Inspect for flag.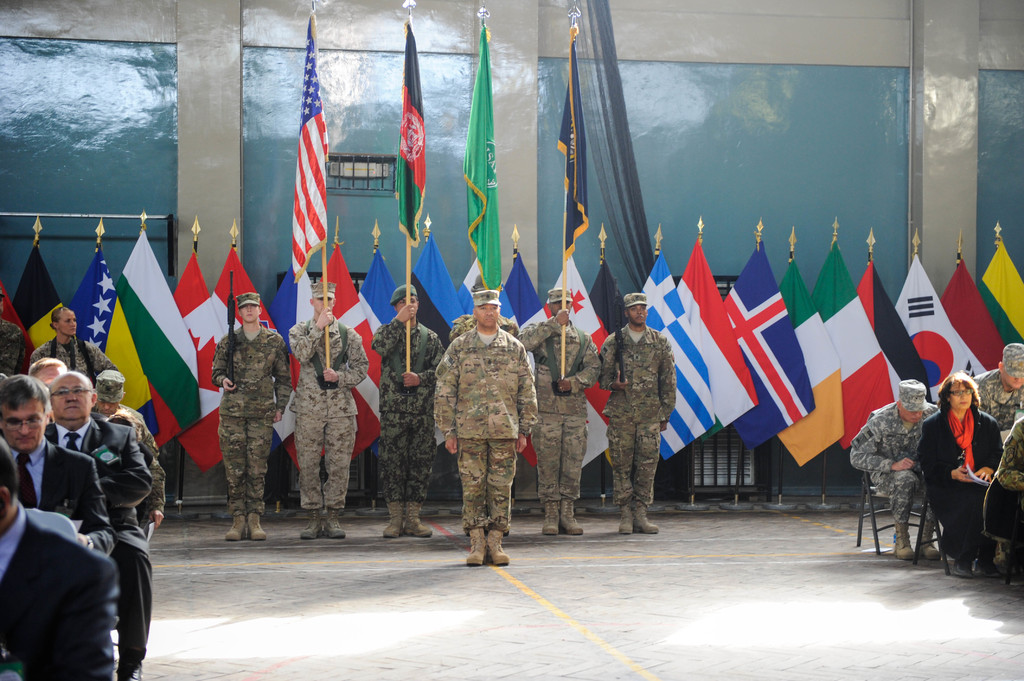
Inspection: bbox=(460, 253, 522, 340).
